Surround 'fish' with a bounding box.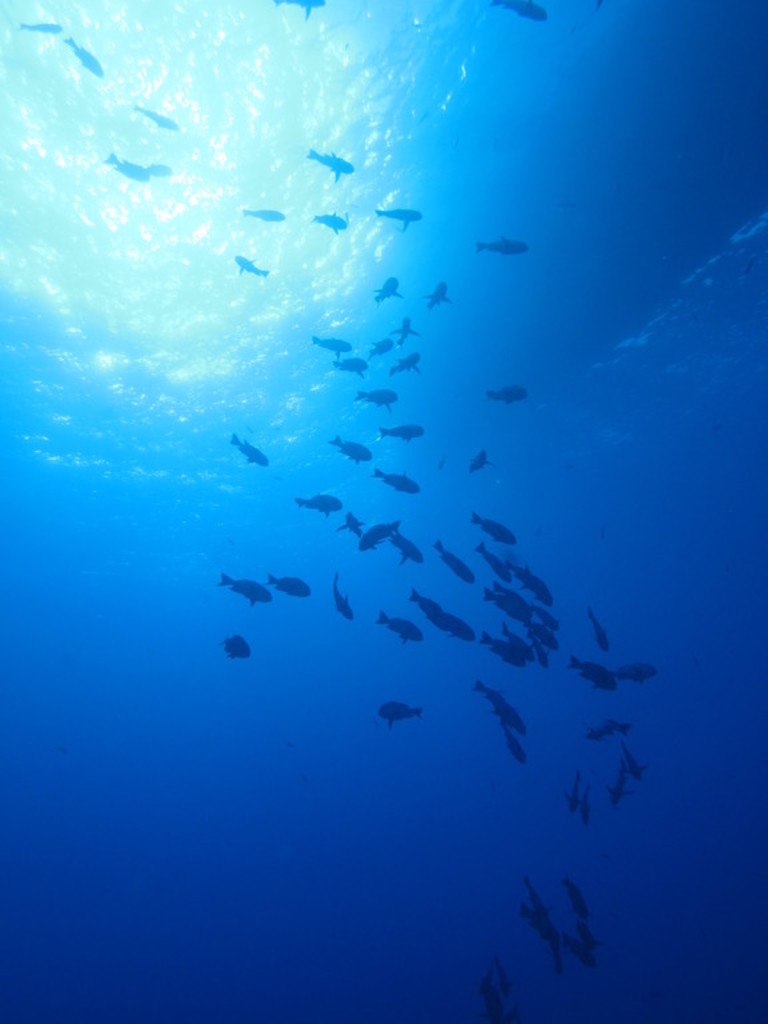
pyautogui.locateOnScreen(101, 151, 149, 183).
